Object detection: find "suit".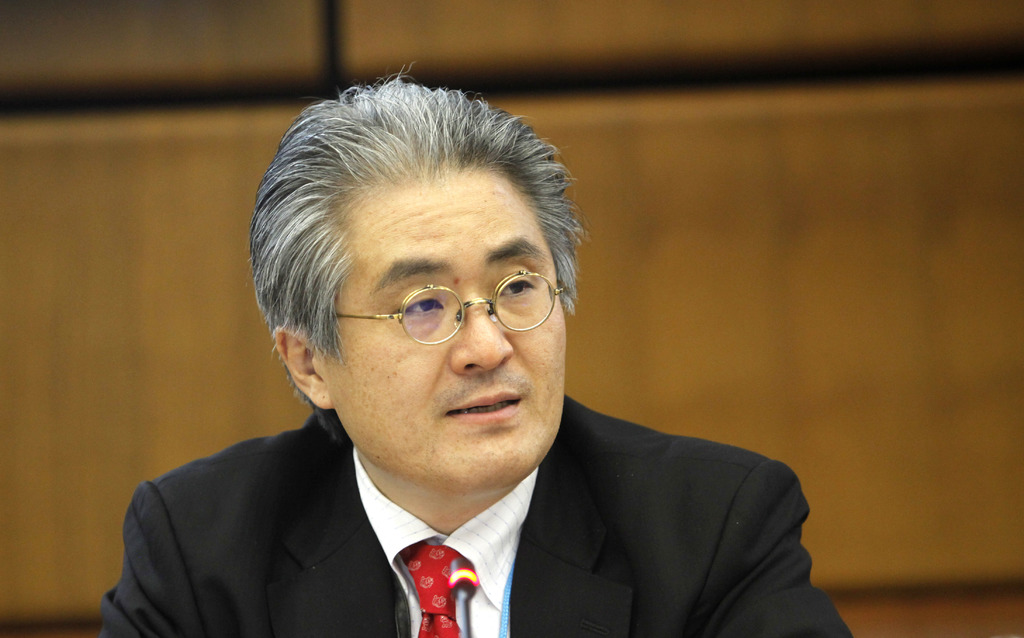
crop(106, 379, 764, 632).
